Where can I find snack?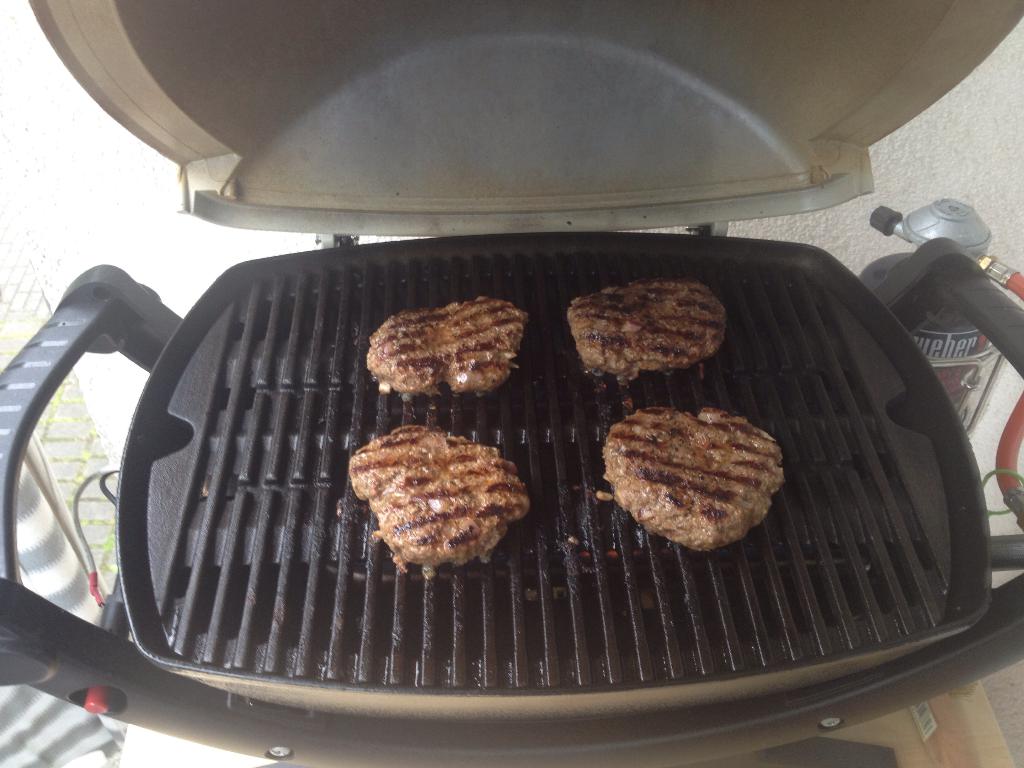
You can find it at bbox=[366, 296, 527, 390].
